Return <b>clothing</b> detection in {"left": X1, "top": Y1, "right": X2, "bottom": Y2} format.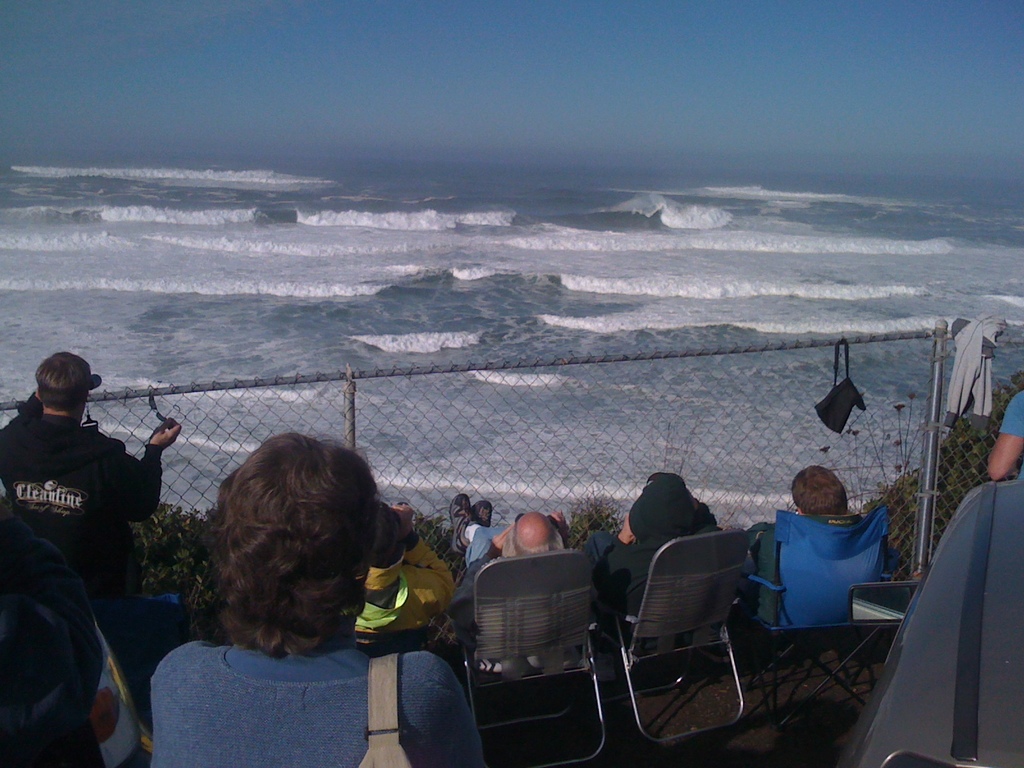
{"left": 146, "top": 638, "right": 483, "bottom": 767}.
